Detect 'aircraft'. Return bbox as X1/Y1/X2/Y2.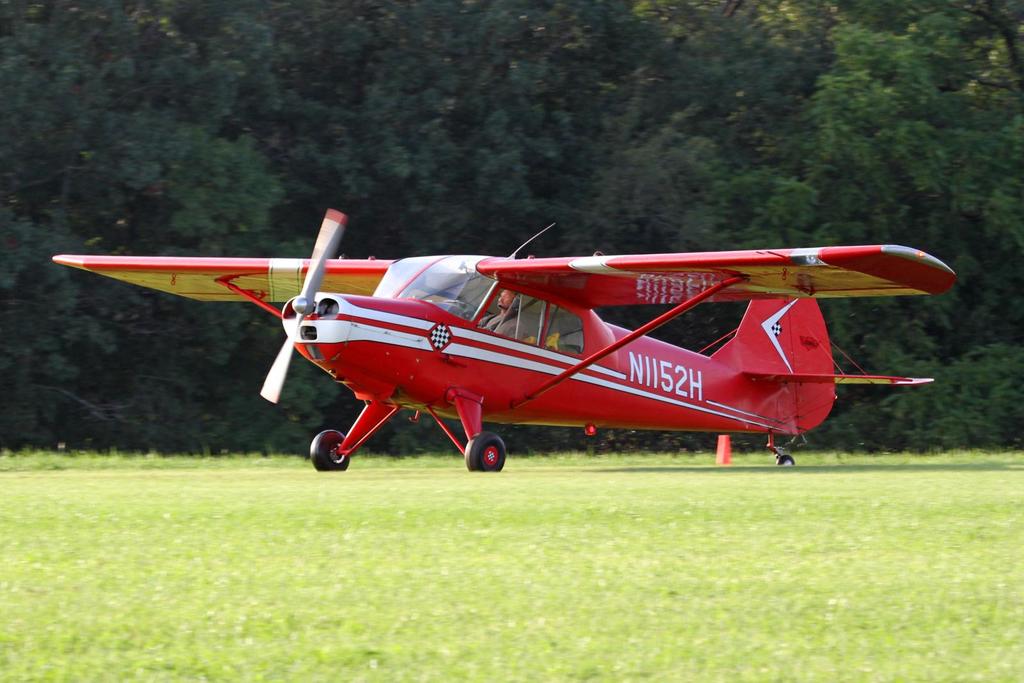
79/154/953/462.
